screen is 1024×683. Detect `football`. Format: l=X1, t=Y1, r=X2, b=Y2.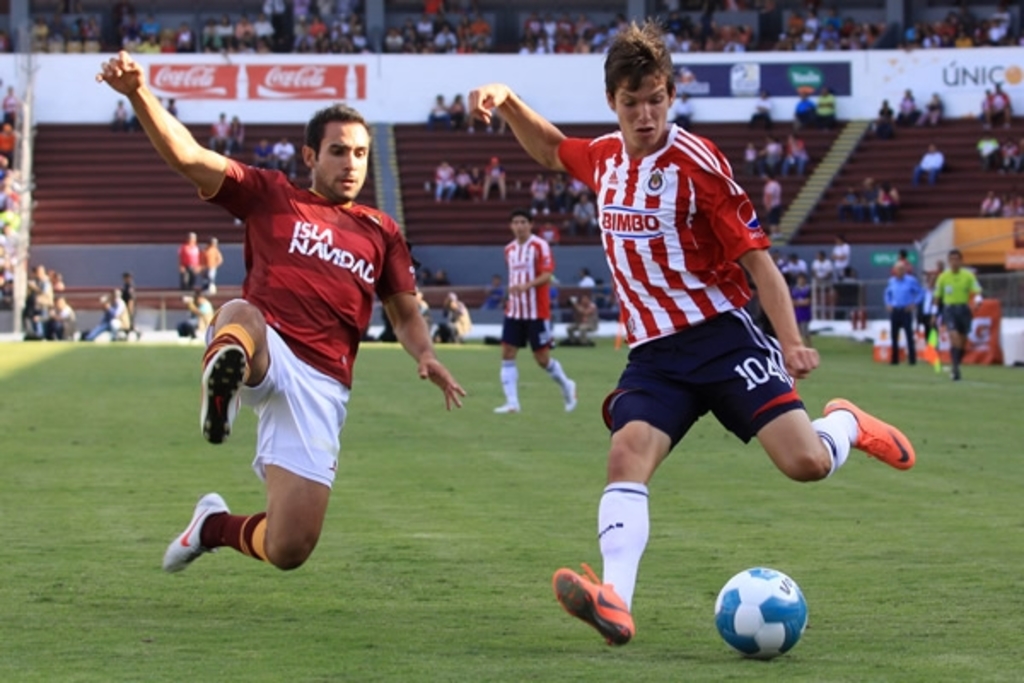
l=715, t=567, r=809, b=659.
